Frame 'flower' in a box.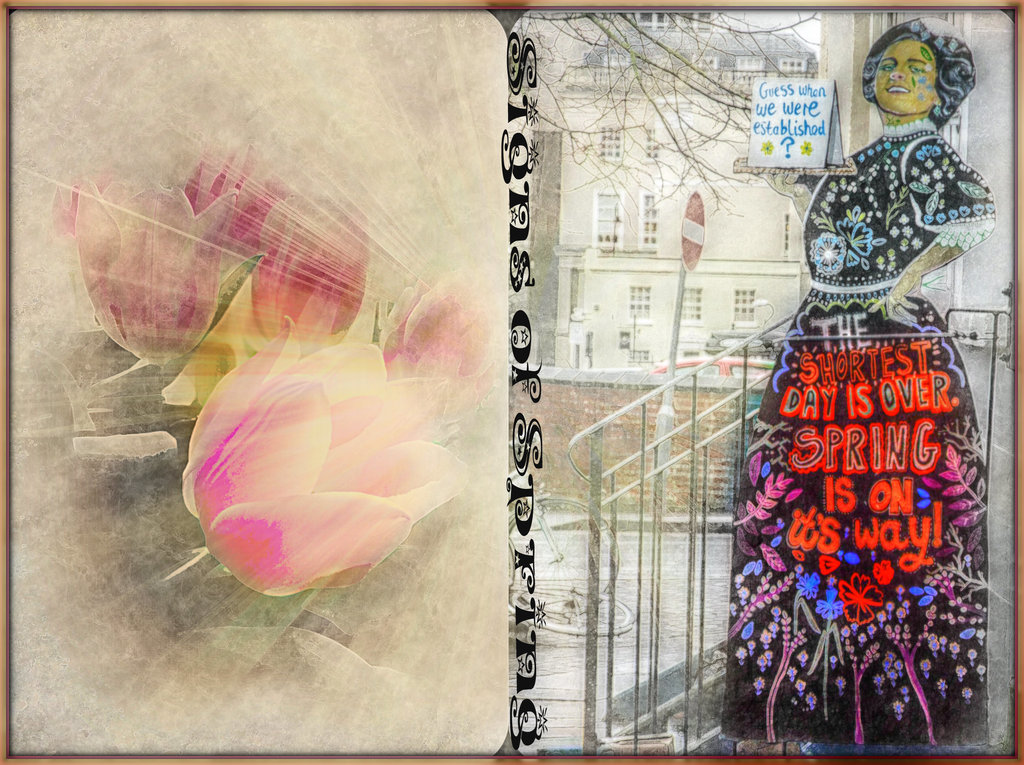
x1=176, y1=317, x2=476, y2=605.
